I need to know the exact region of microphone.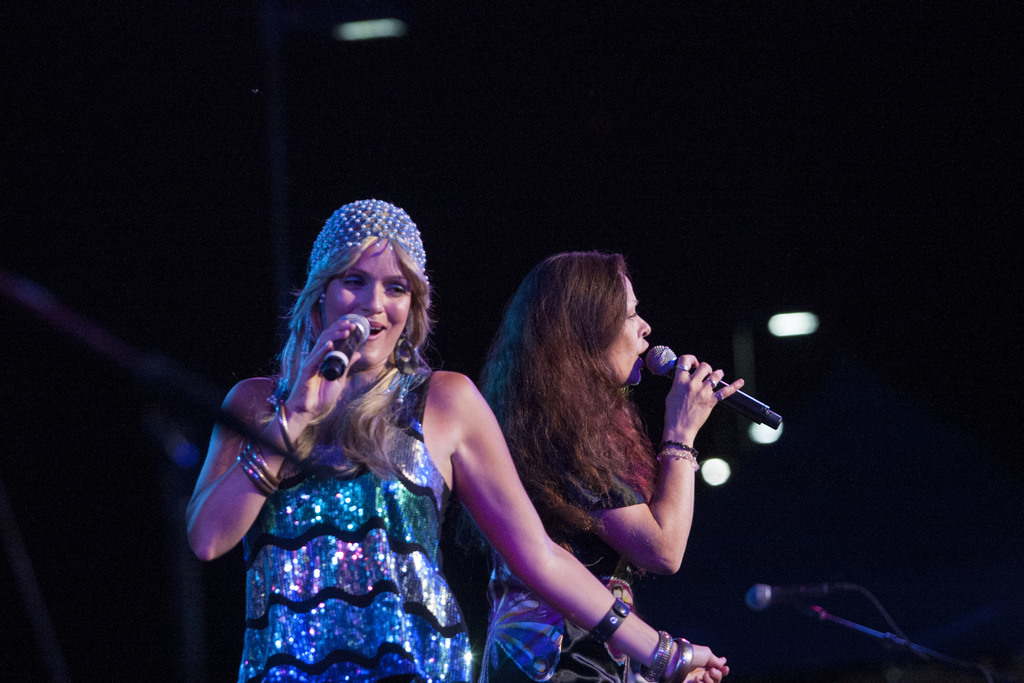
Region: {"x1": 316, "y1": 304, "x2": 371, "y2": 377}.
